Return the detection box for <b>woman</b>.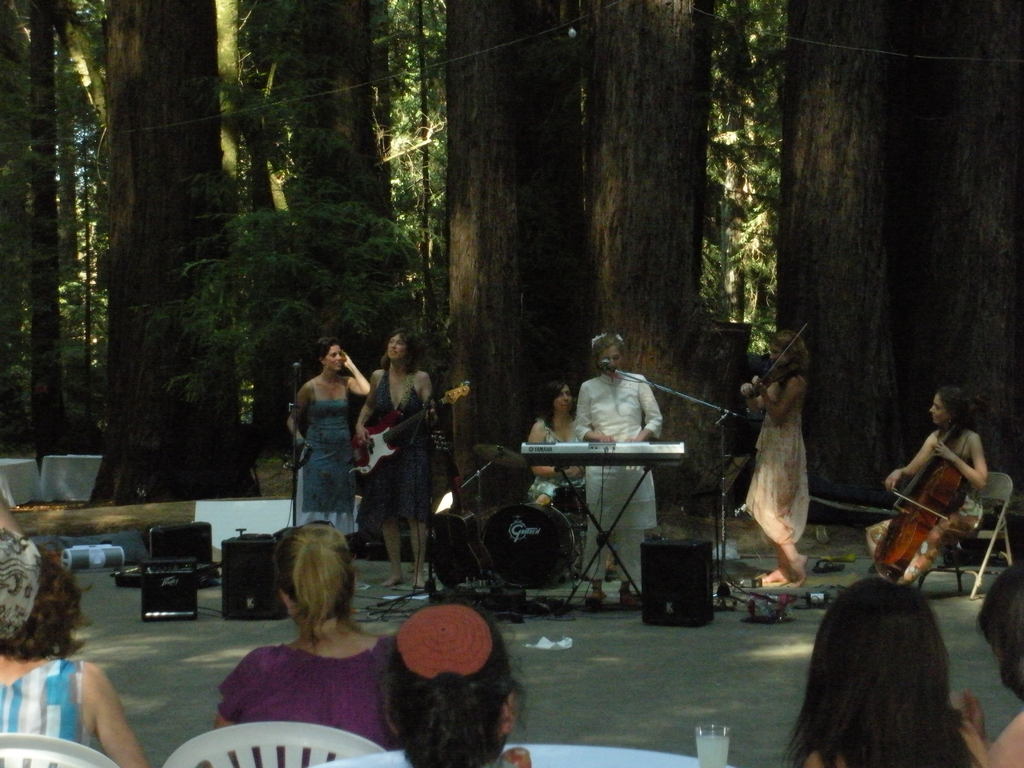
[left=572, top=325, right=664, bottom=603].
